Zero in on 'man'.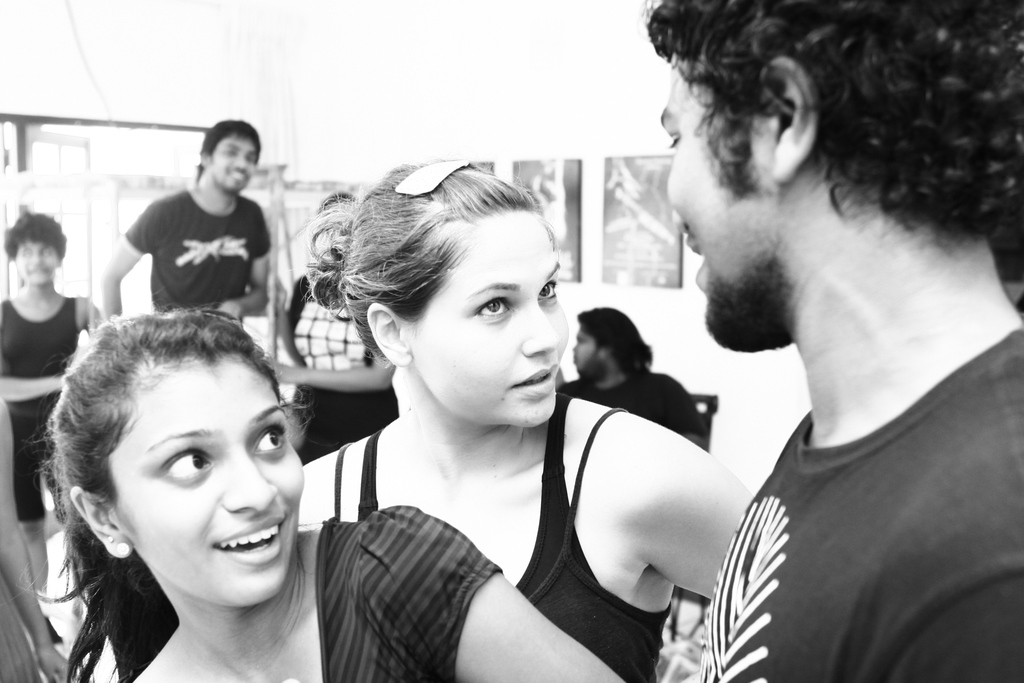
Zeroed in: box=[97, 119, 282, 329].
